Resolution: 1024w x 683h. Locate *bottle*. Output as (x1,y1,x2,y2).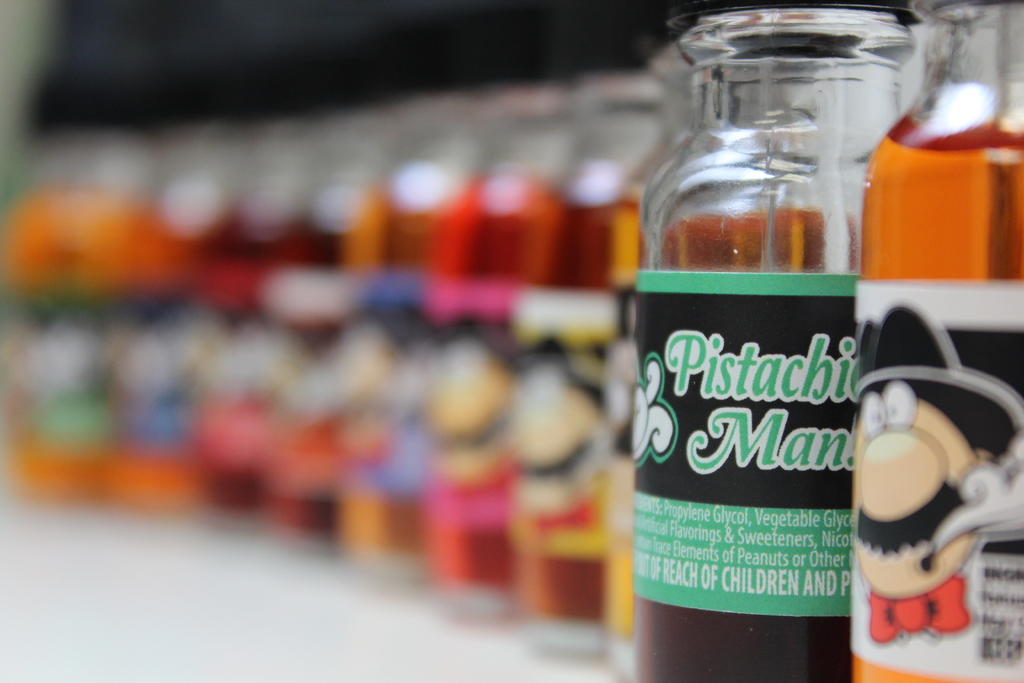
(106,125,231,525).
